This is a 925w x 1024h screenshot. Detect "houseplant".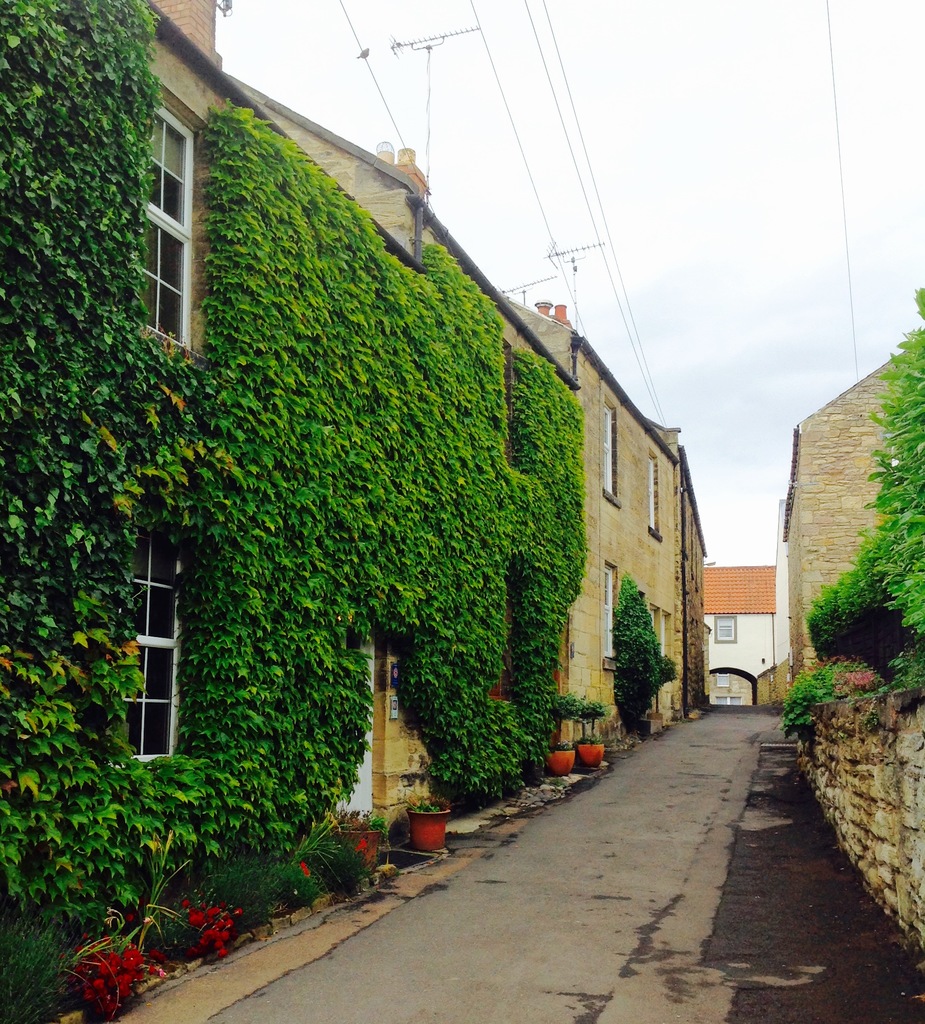
box=[51, 937, 166, 1018].
